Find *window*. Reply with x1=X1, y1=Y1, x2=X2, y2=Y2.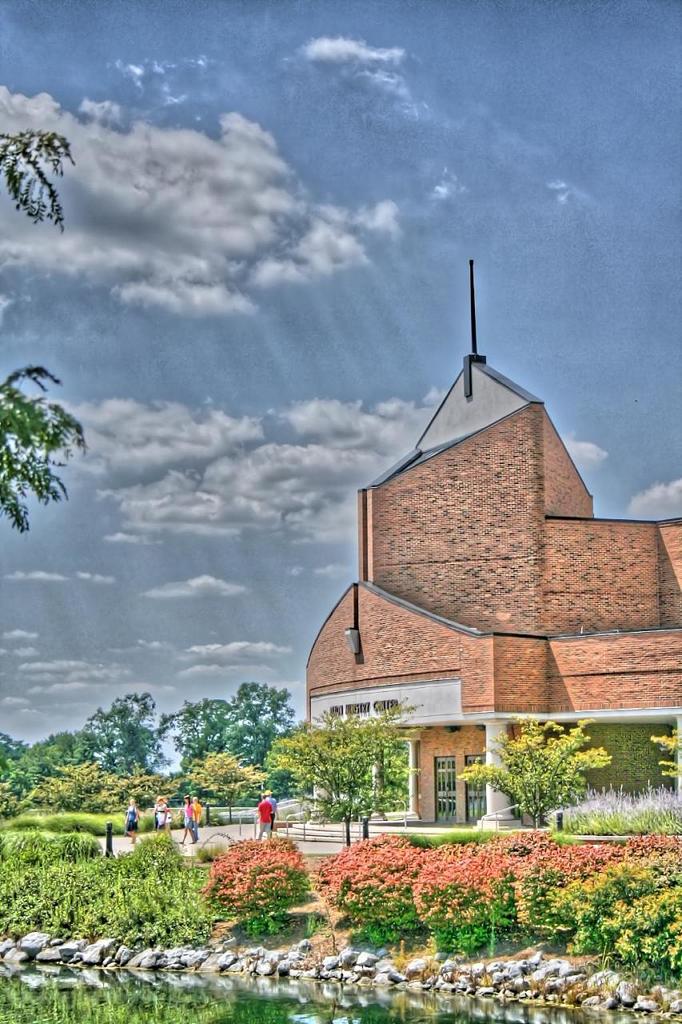
x1=456, y1=752, x2=488, y2=831.
